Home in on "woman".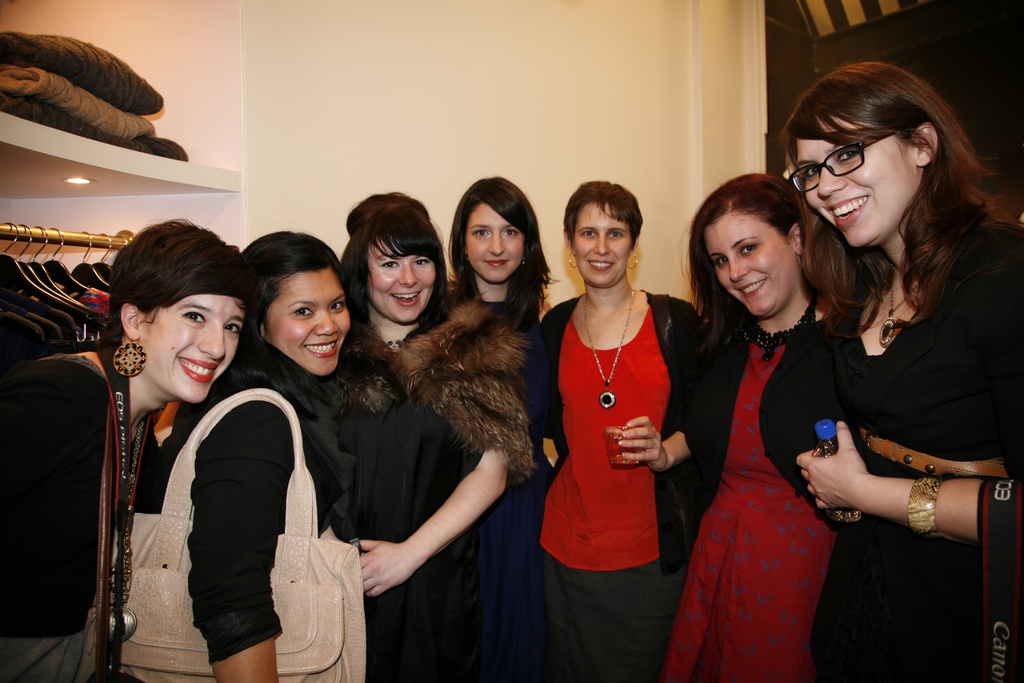
Homed in at crop(333, 190, 530, 674).
